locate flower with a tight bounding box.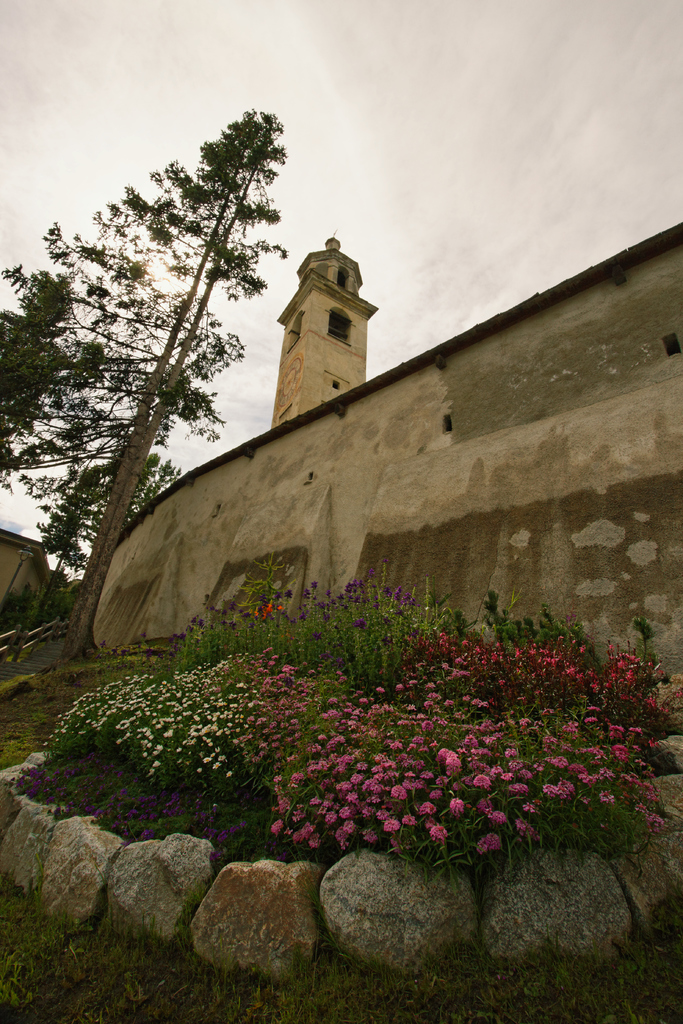
x1=443, y1=790, x2=472, y2=823.
